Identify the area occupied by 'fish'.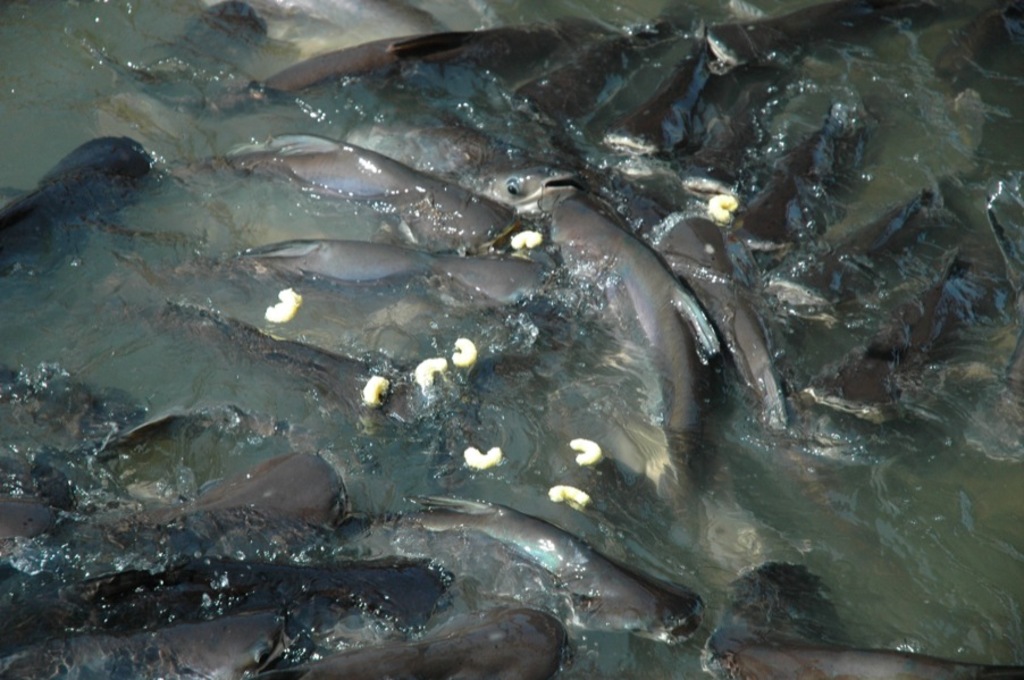
Area: 0,607,292,679.
